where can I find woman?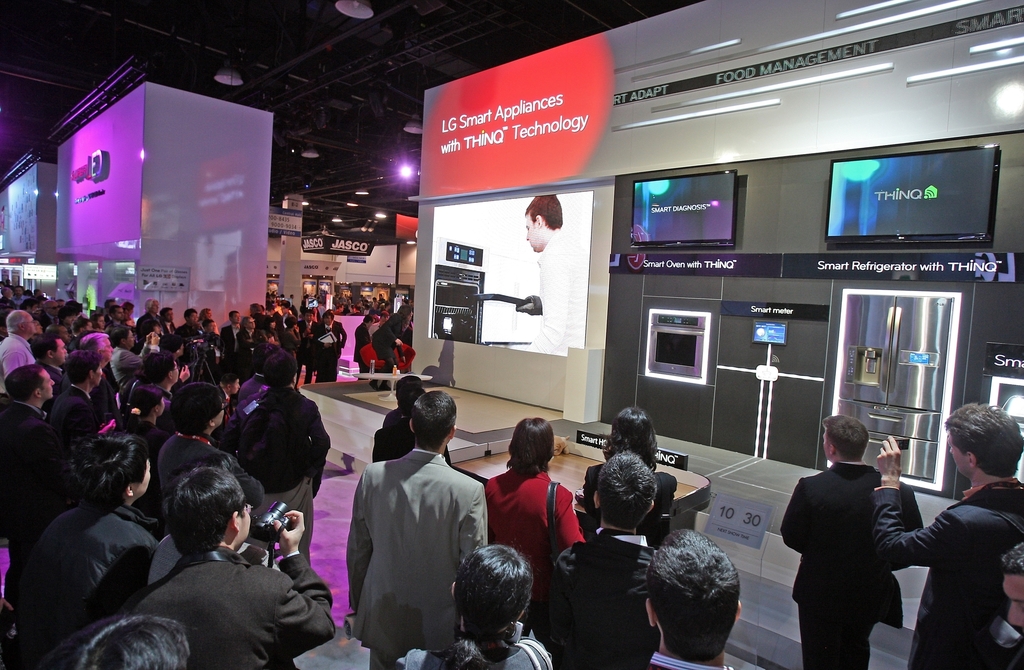
You can find it at bbox(396, 535, 563, 669).
